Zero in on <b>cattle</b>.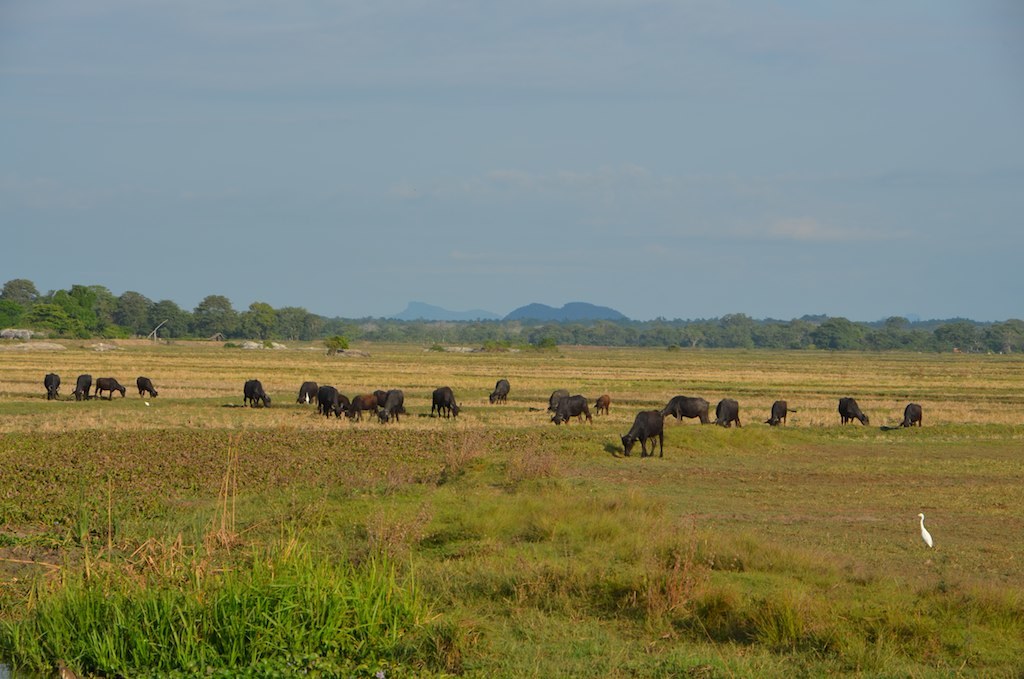
Zeroed in: locate(315, 387, 344, 422).
